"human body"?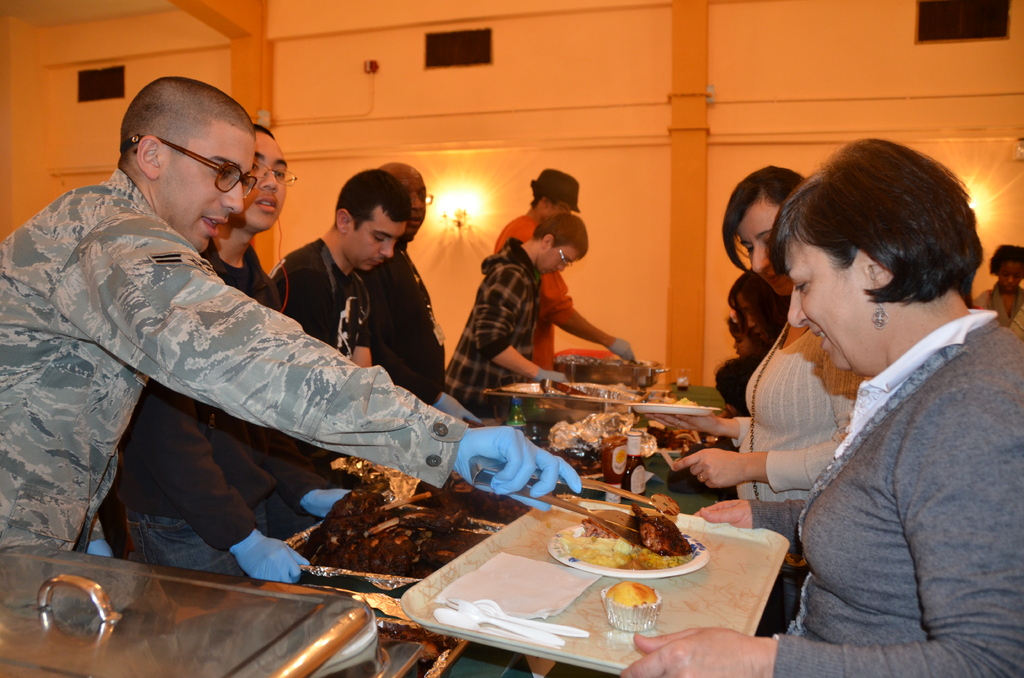
[274,170,404,368]
